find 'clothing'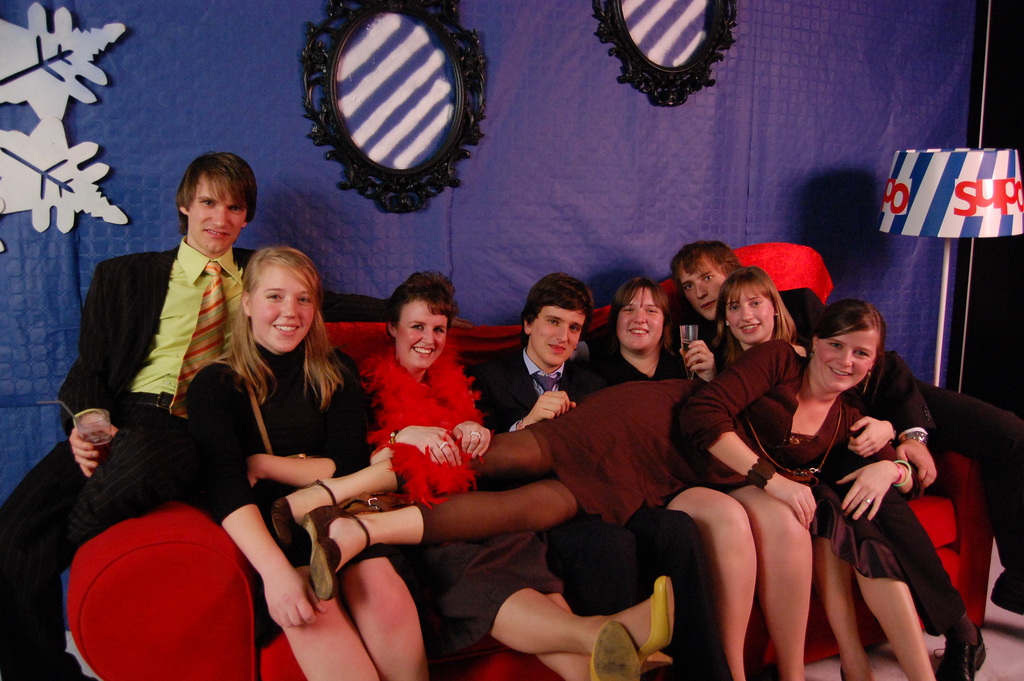
806,481,910,580
